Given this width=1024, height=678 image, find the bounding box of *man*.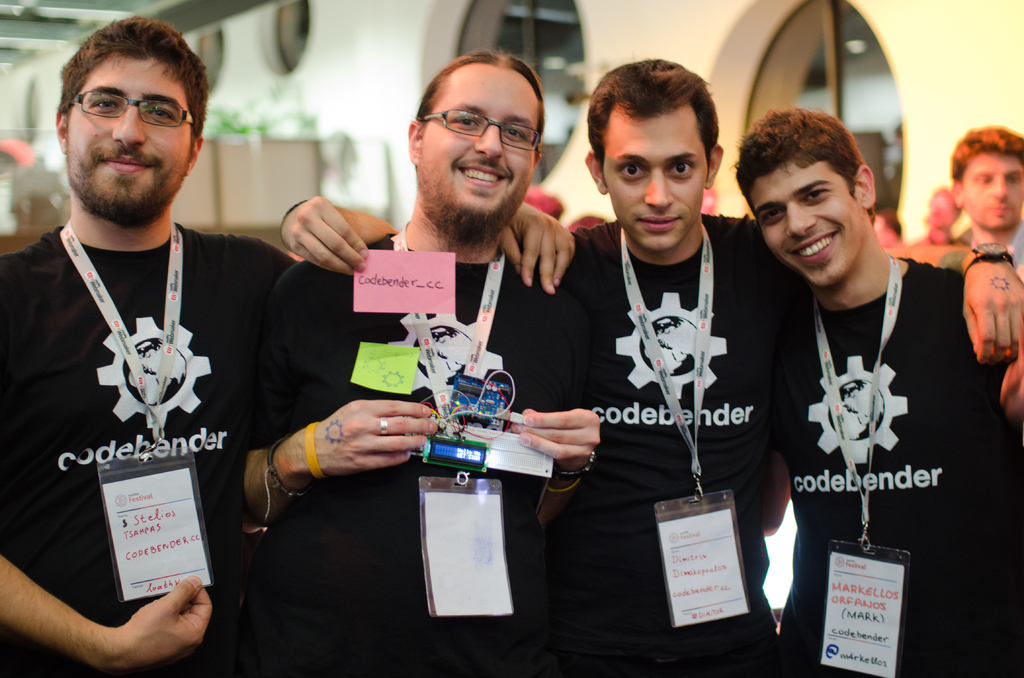
x1=234, y1=46, x2=601, y2=677.
